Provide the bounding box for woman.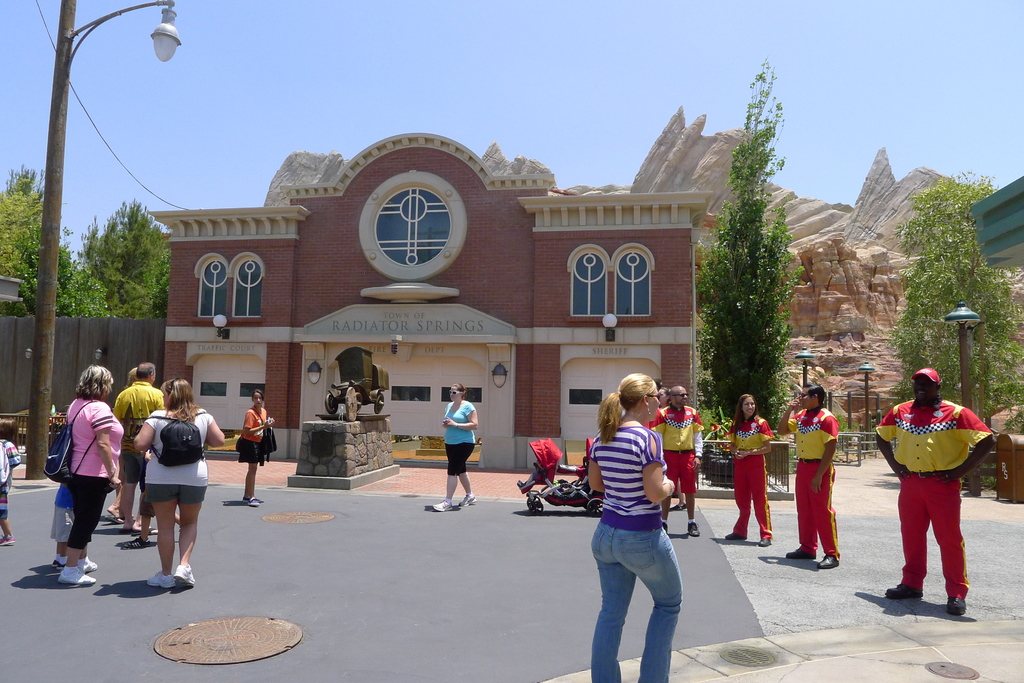
<region>724, 396, 774, 547</region>.
